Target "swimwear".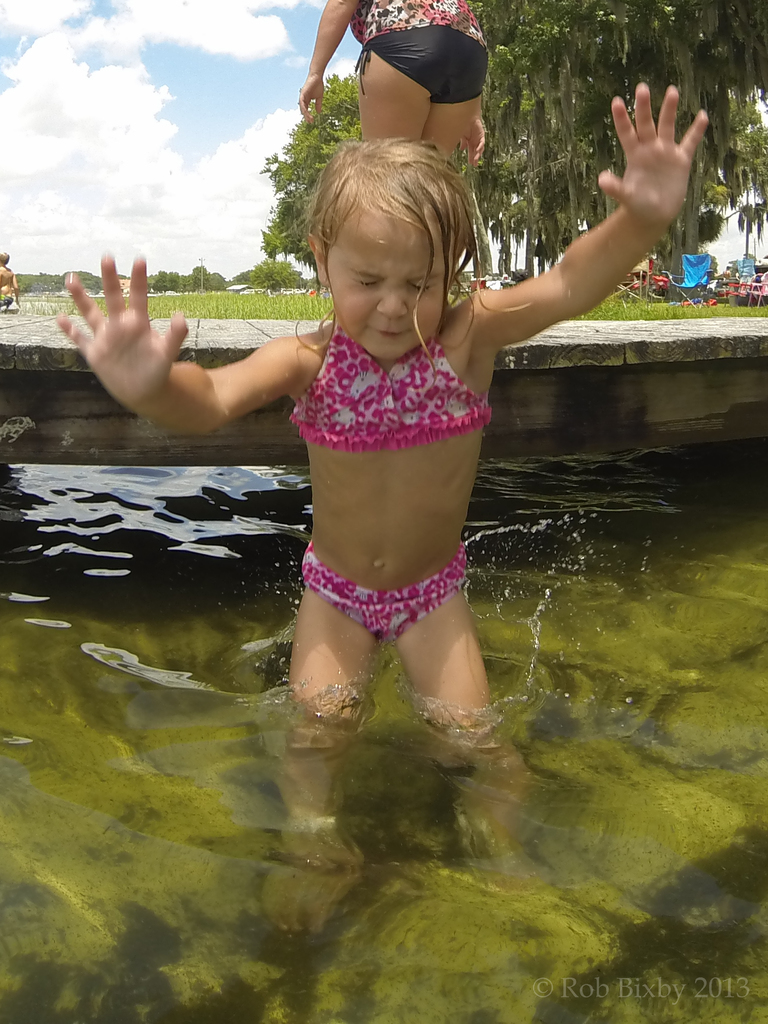
Target region: bbox=(303, 543, 466, 642).
